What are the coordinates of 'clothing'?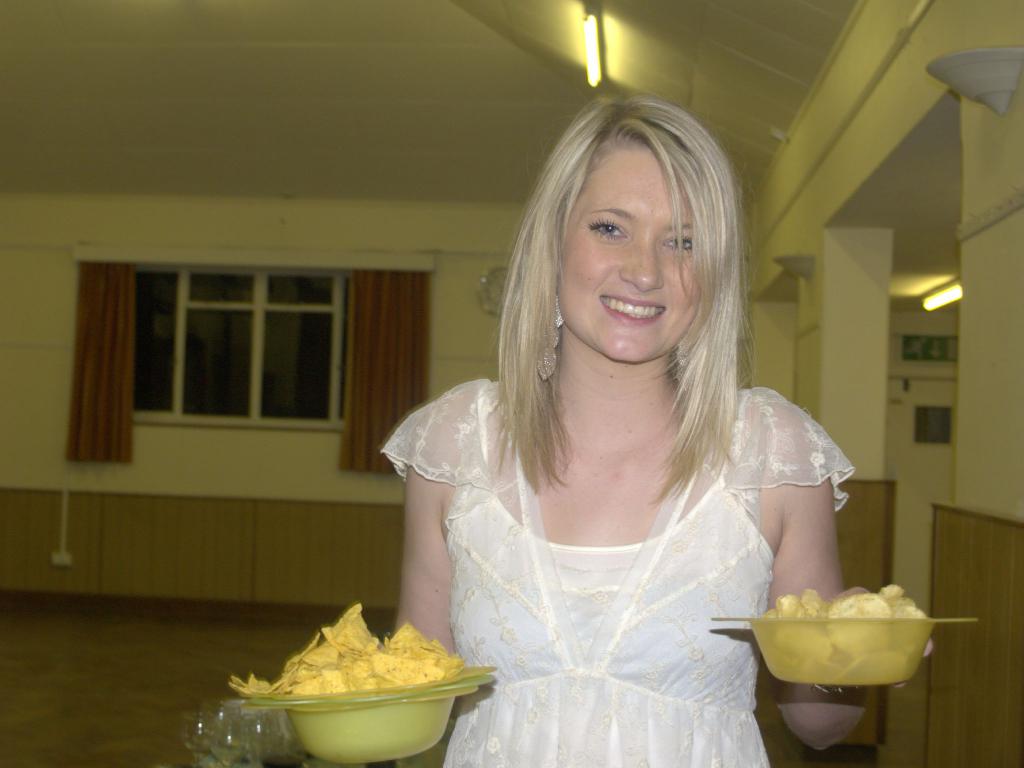
(left=380, top=368, right=854, bottom=767).
